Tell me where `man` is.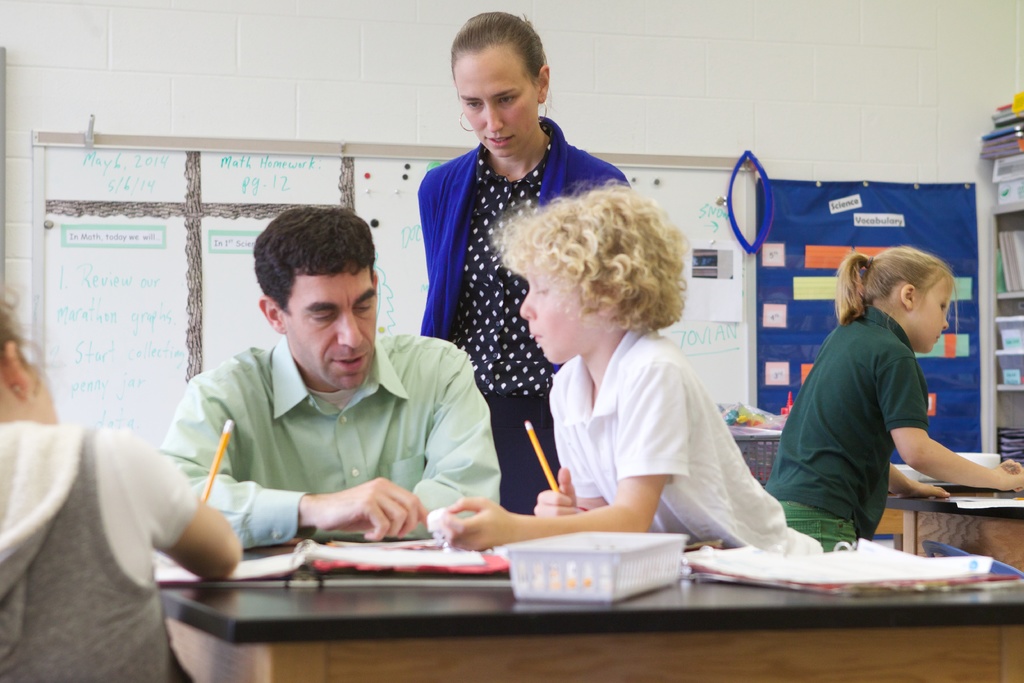
`man` is at {"left": 147, "top": 206, "right": 488, "bottom": 538}.
